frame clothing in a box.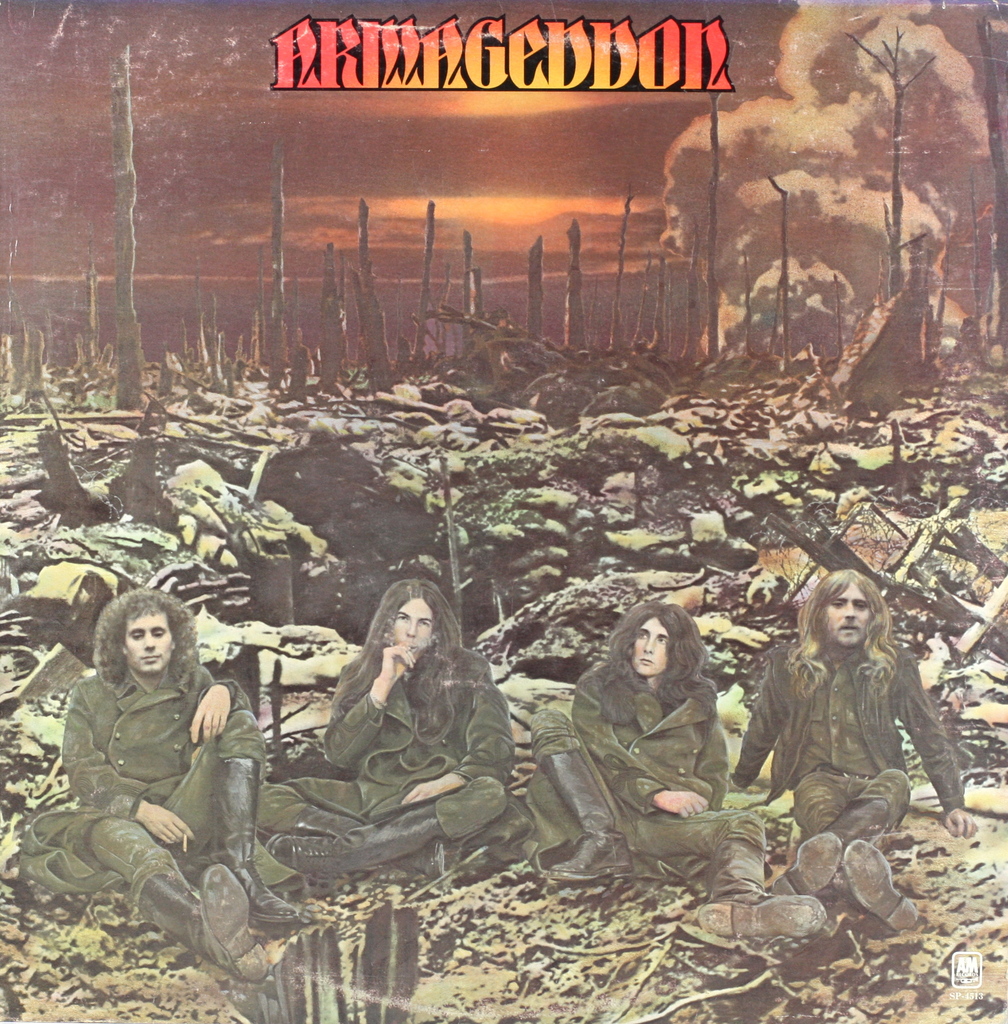
[42,616,259,920].
